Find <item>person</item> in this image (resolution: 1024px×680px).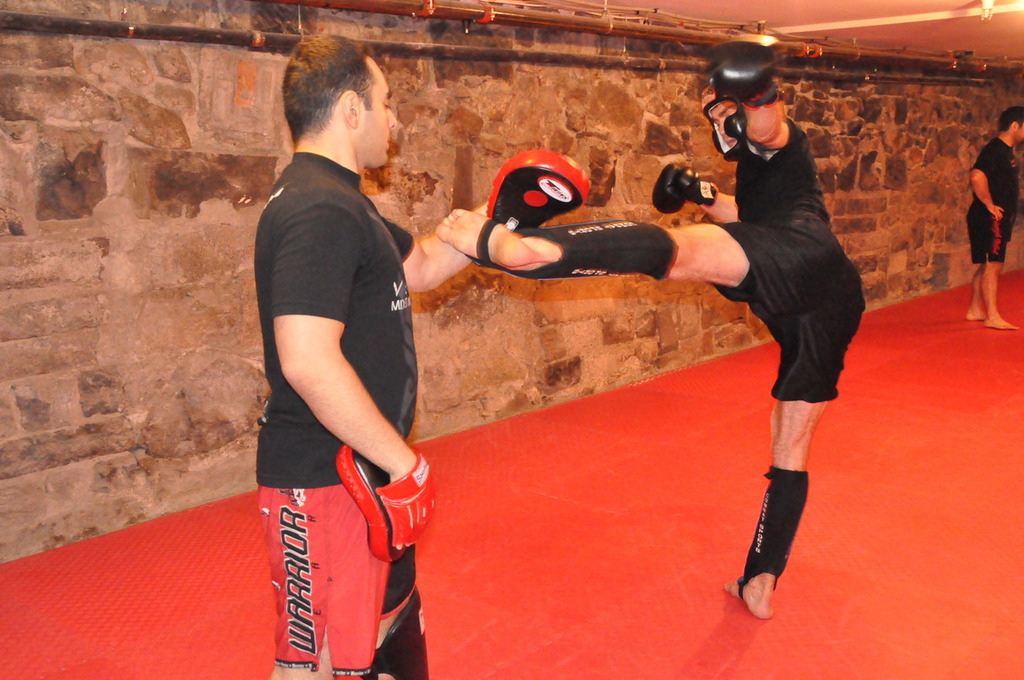
<bbox>234, 0, 444, 677</bbox>.
